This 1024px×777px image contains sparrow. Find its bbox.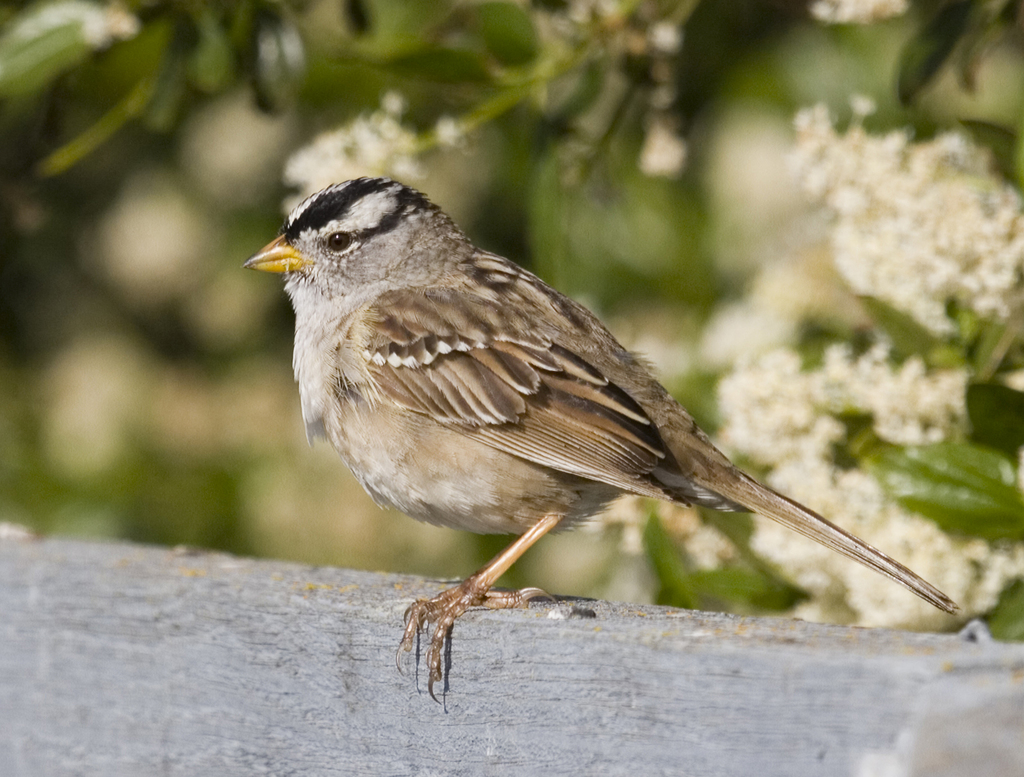
BBox(246, 175, 956, 703).
